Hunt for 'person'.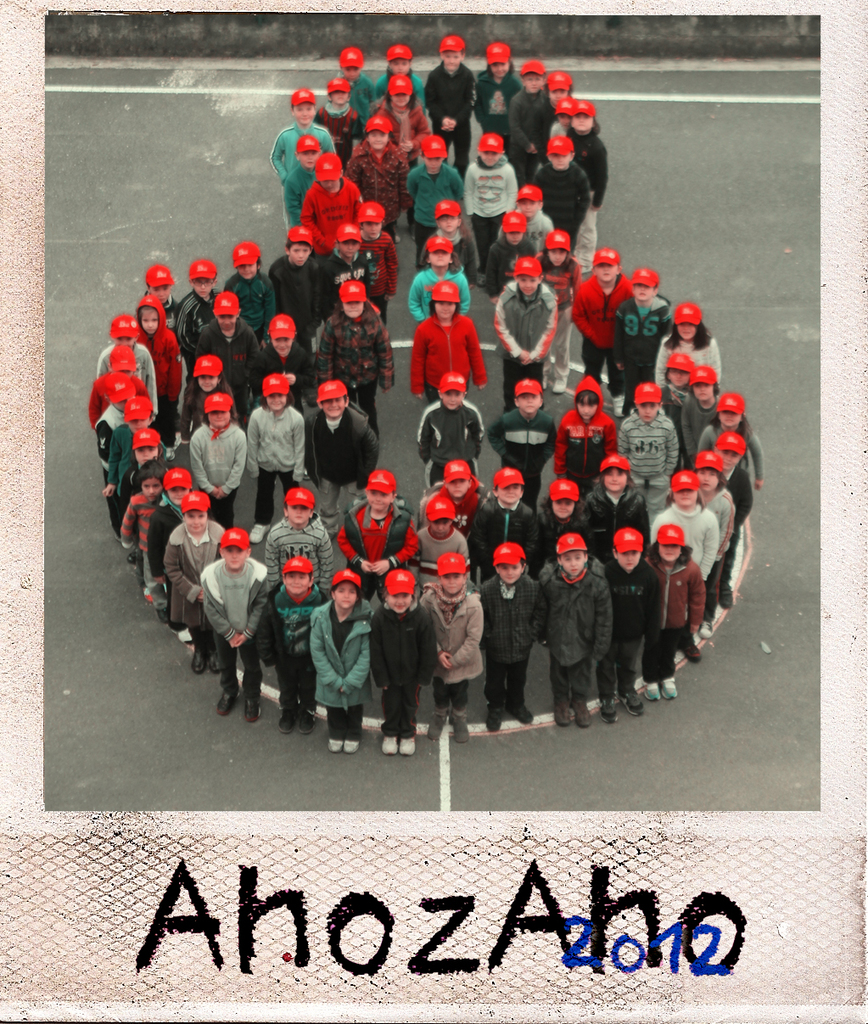
Hunted down at crop(263, 481, 342, 589).
